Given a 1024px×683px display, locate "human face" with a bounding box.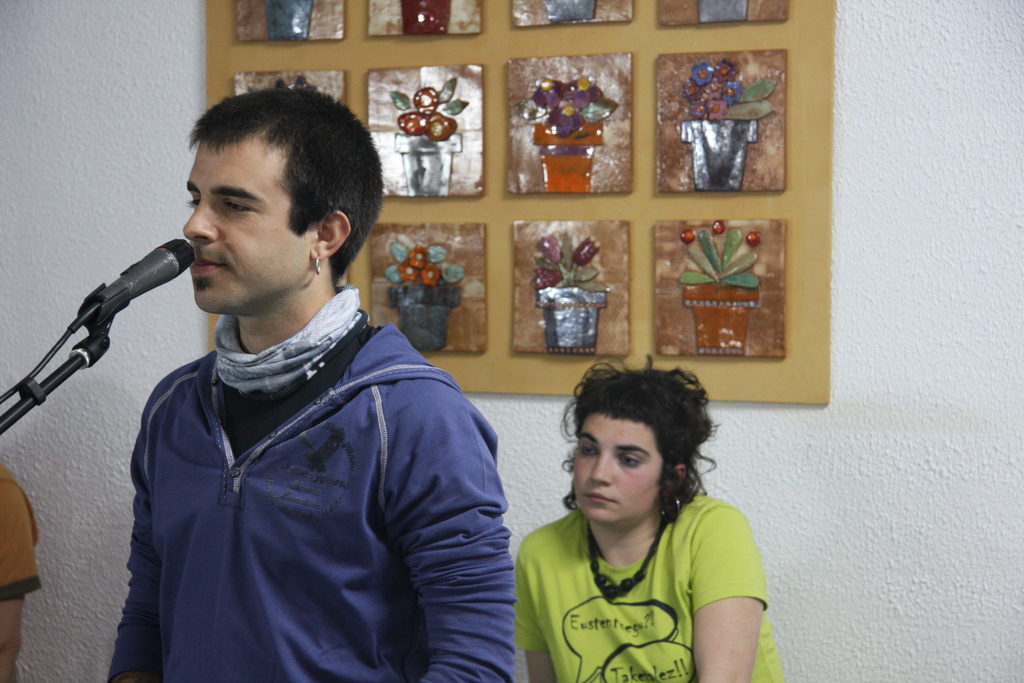
Located: bbox(183, 134, 319, 317).
